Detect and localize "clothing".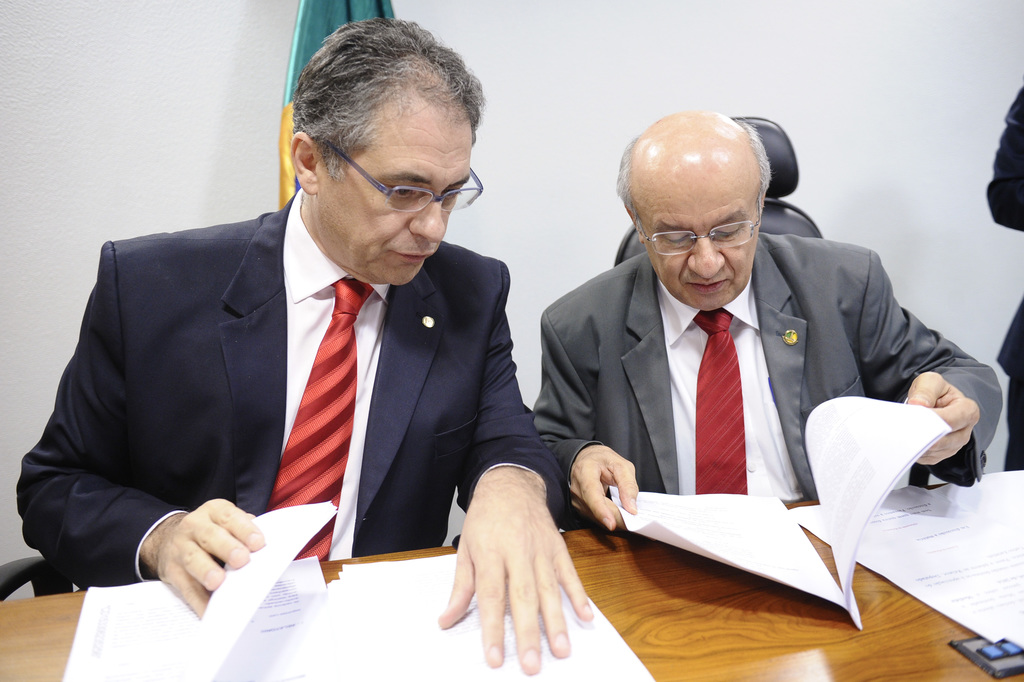
Localized at bbox=[8, 185, 569, 601].
